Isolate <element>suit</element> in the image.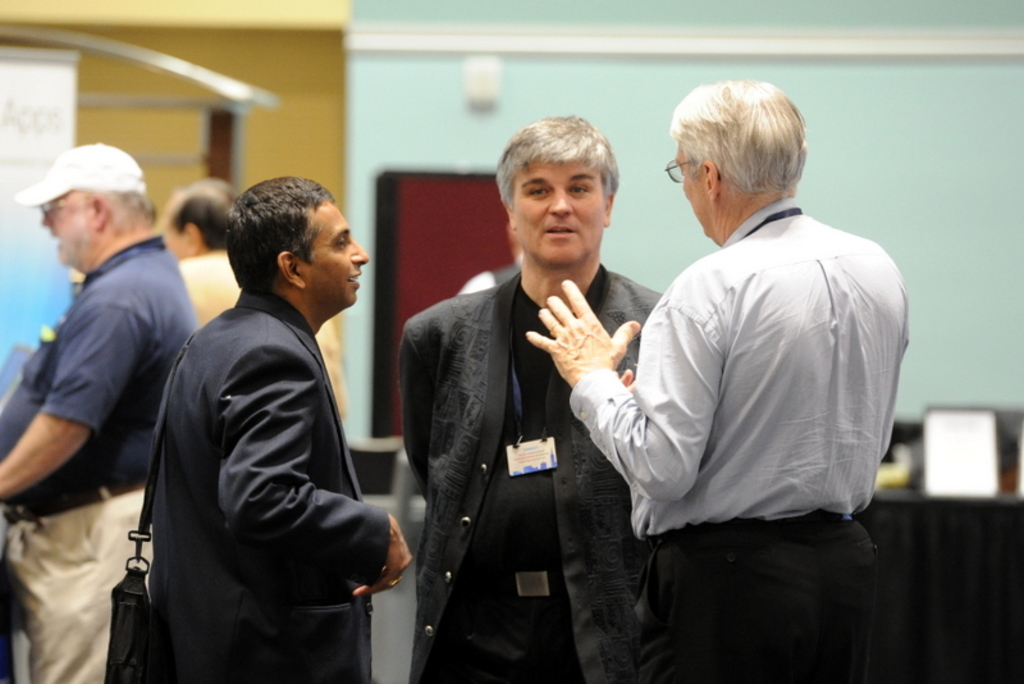
Isolated region: (113,219,401,666).
